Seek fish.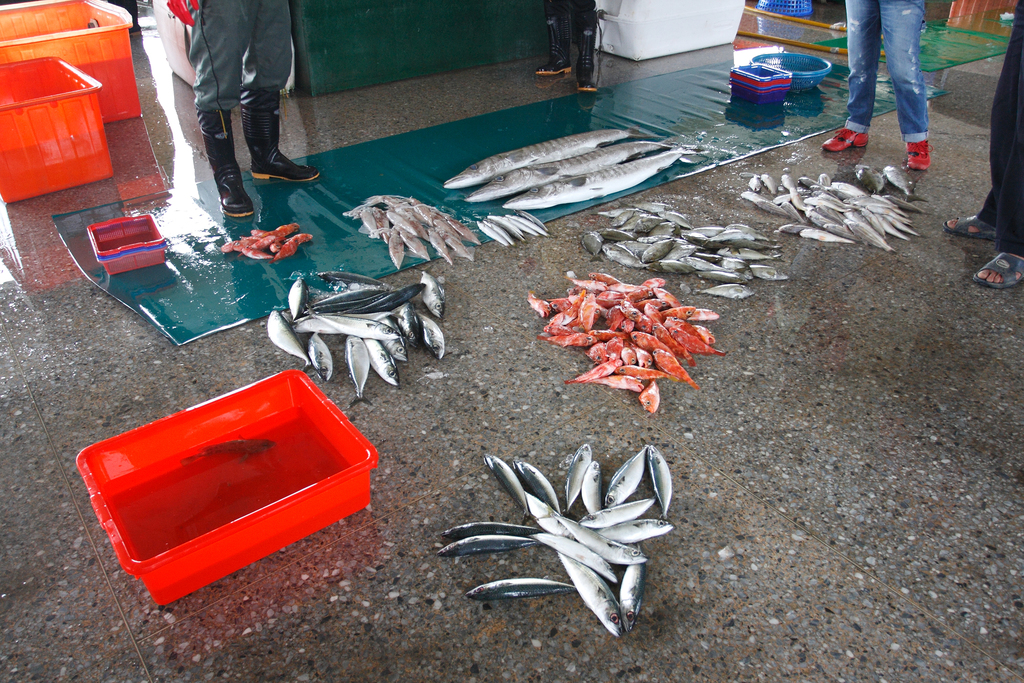
<bbox>536, 533, 618, 586</bbox>.
